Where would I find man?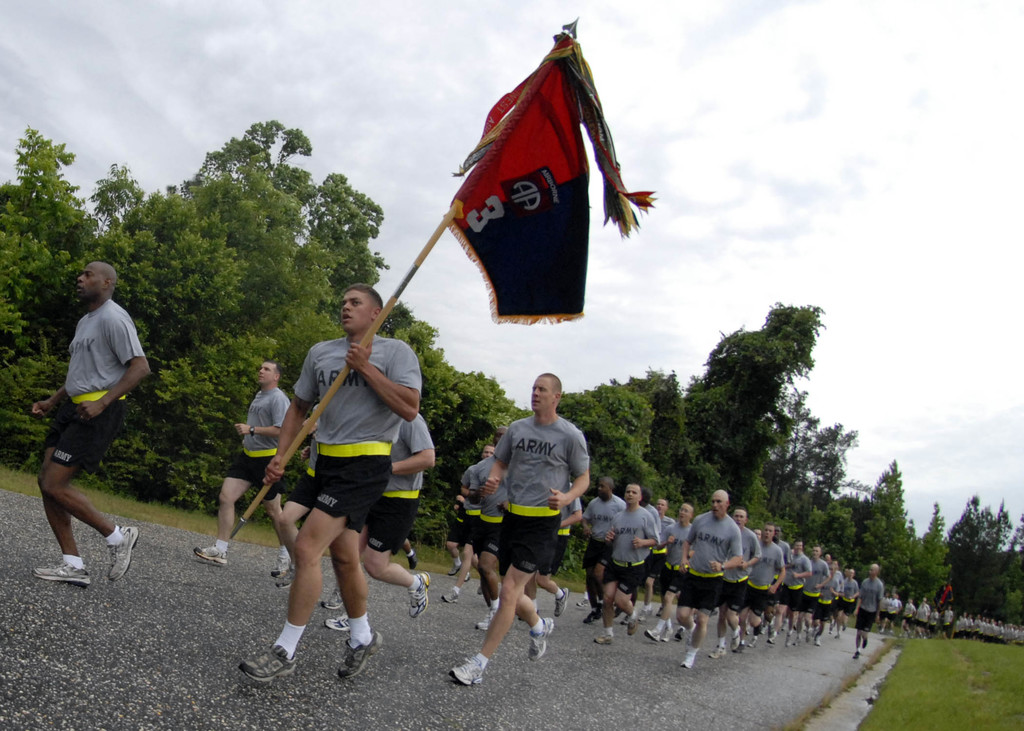
At select_region(31, 260, 154, 586).
